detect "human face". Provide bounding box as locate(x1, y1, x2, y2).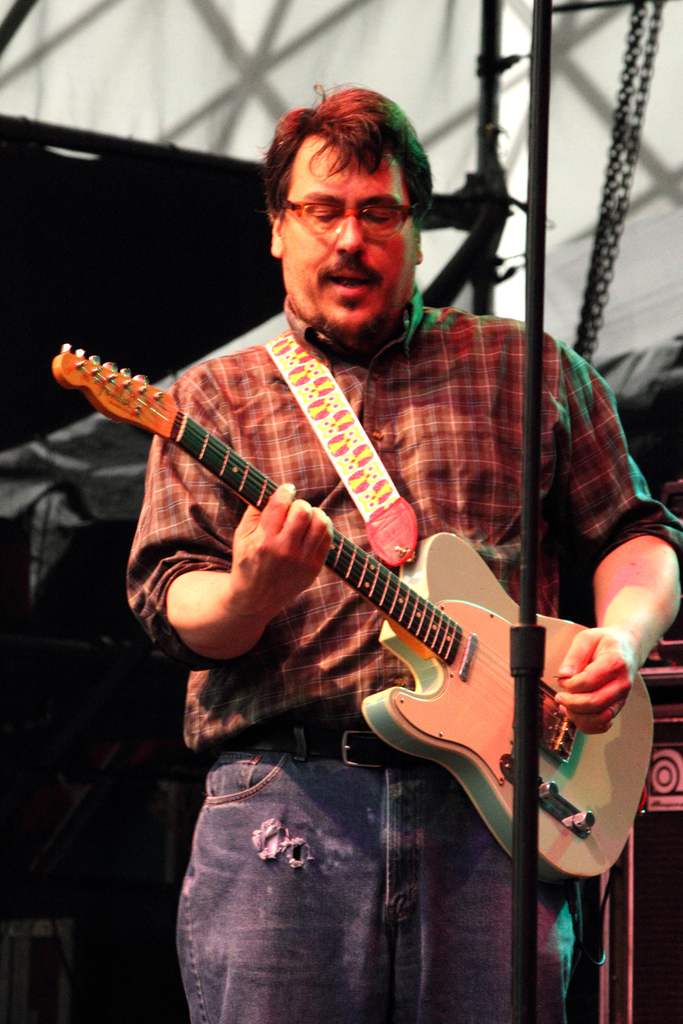
locate(280, 138, 412, 339).
